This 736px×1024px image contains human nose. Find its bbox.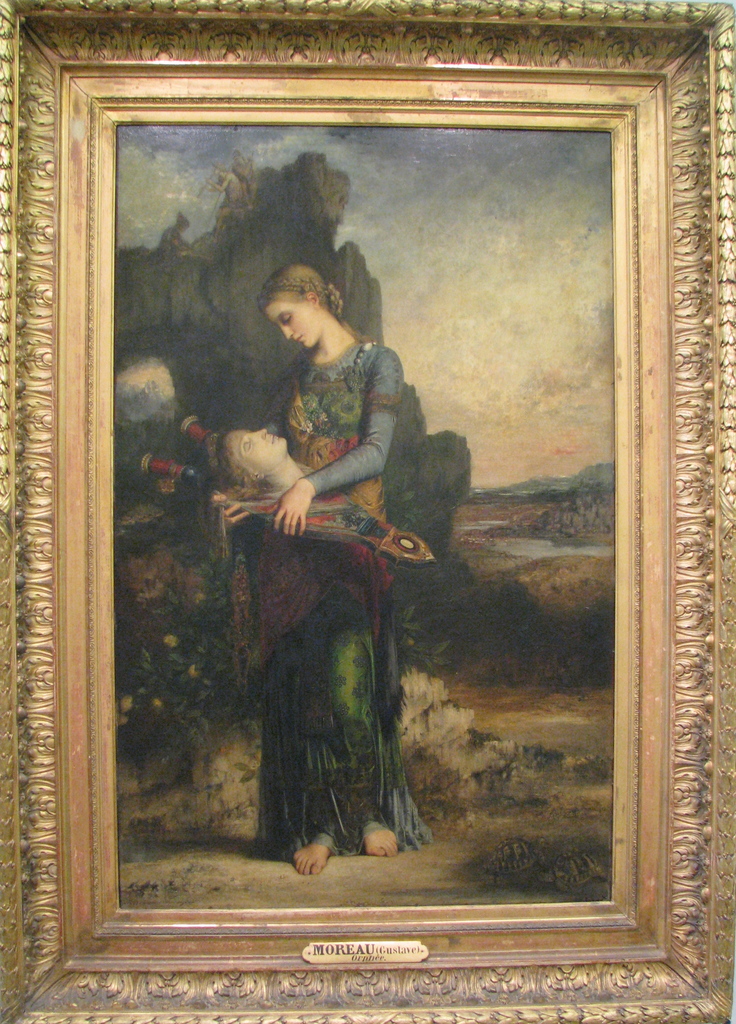
(252, 426, 269, 440).
